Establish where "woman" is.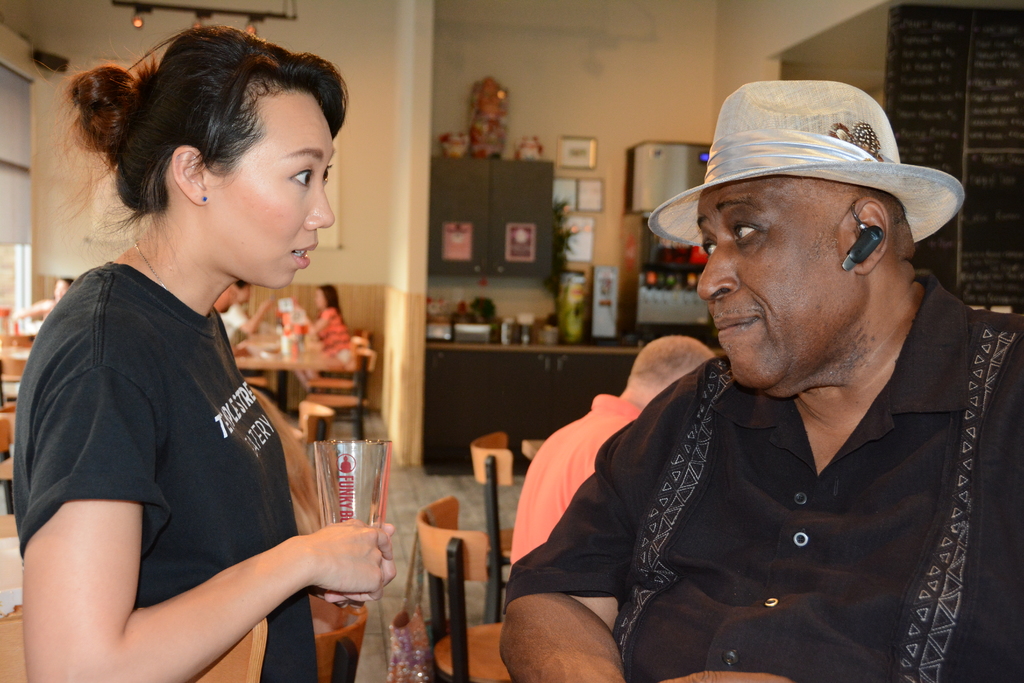
Established at box(9, 37, 392, 682).
